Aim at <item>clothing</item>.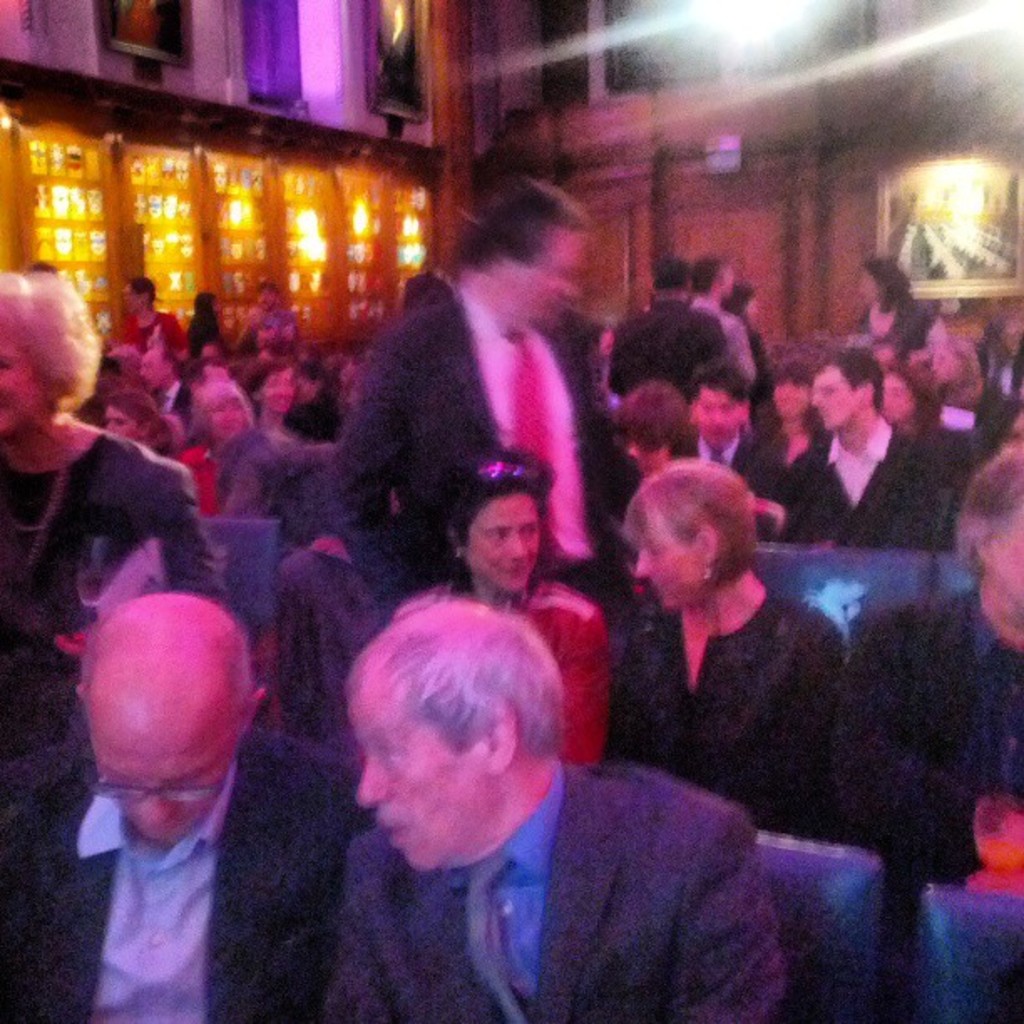
Aimed at {"left": 850, "top": 579, "right": 1022, "bottom": 890}.
